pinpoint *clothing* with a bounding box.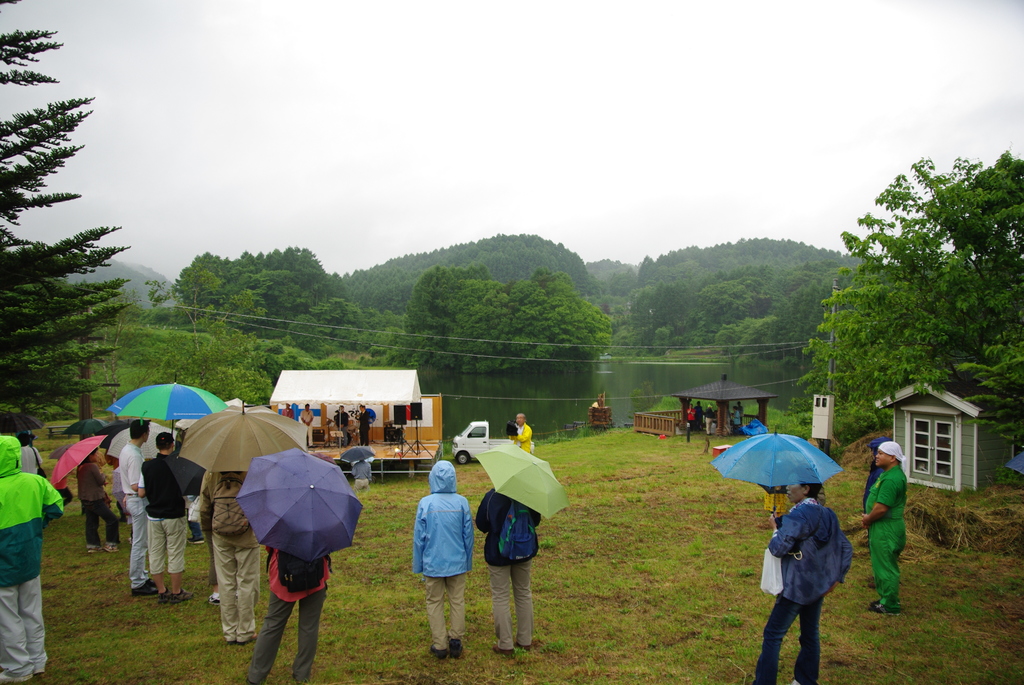
x1=414, y1=494, x2=472, y2=651.
